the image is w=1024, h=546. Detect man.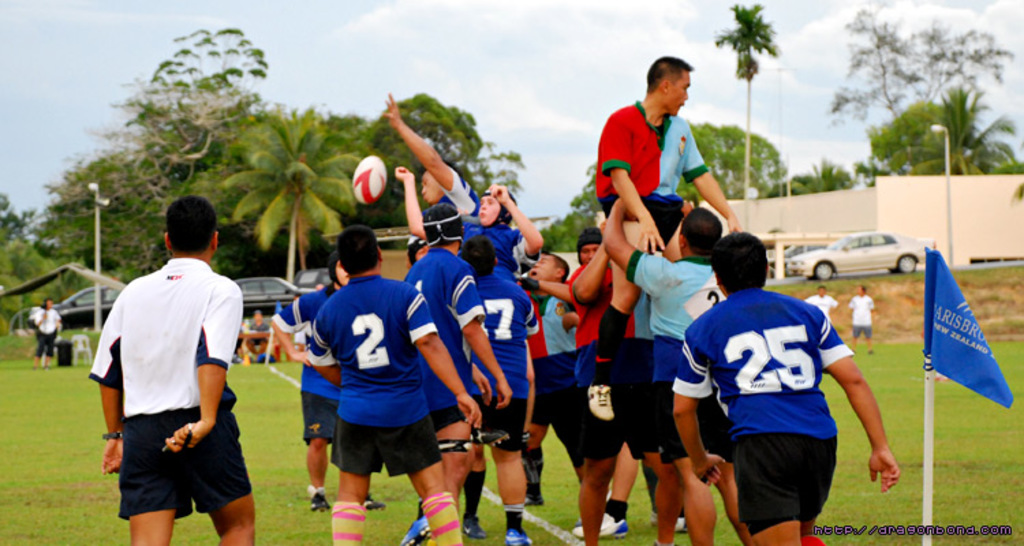
Detection: l=517, t=243, r=613, b=545.
